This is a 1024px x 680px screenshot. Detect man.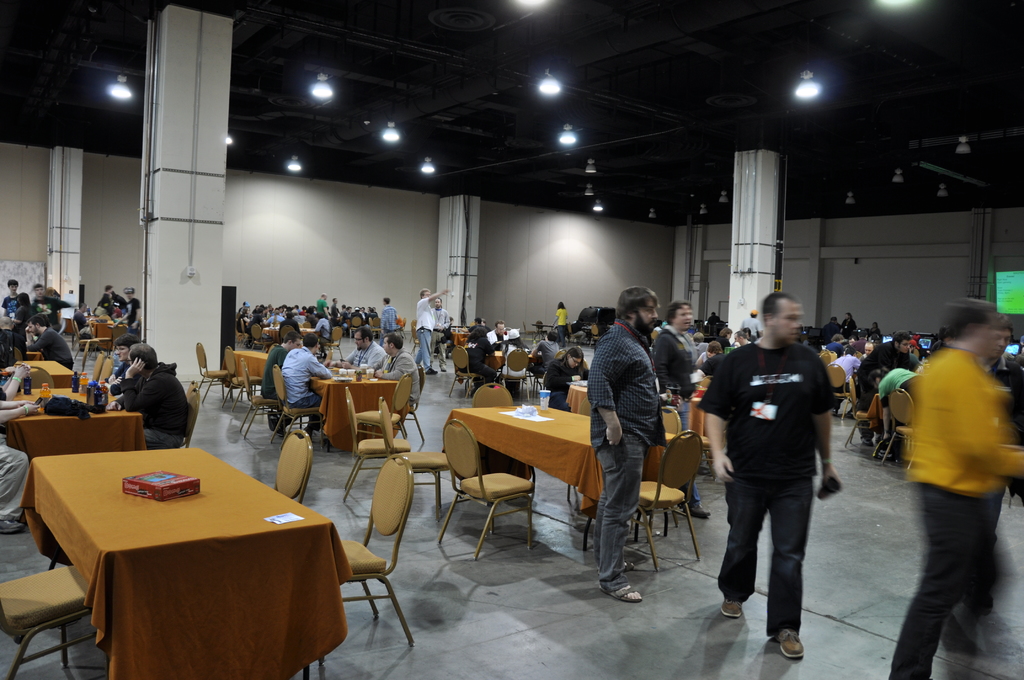
locate(97, 336, 140, 393).
